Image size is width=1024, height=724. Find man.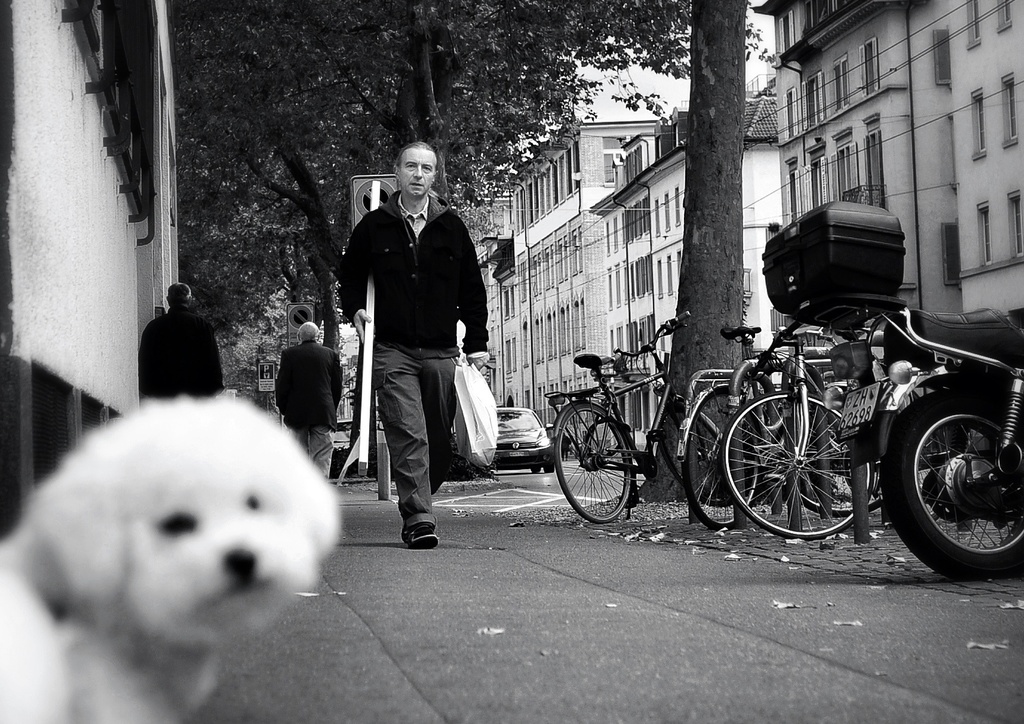
(138,279,221,405).
